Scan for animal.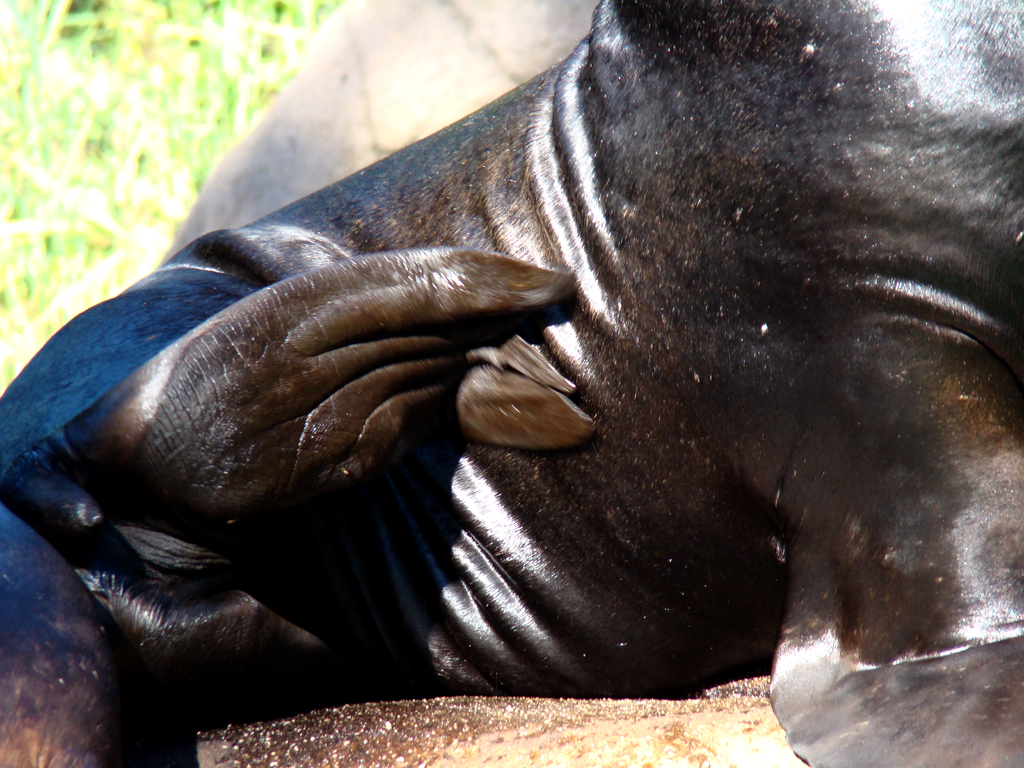
Scan result: 0/0/1023/764.
